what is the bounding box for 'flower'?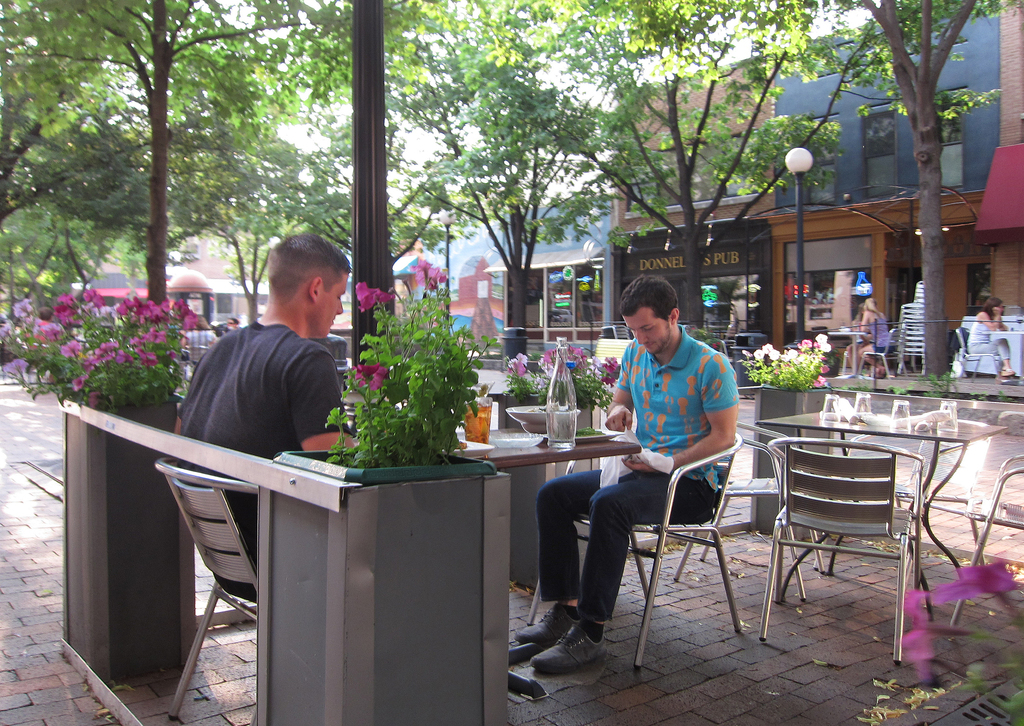
[938, 553, 1014, 596].
